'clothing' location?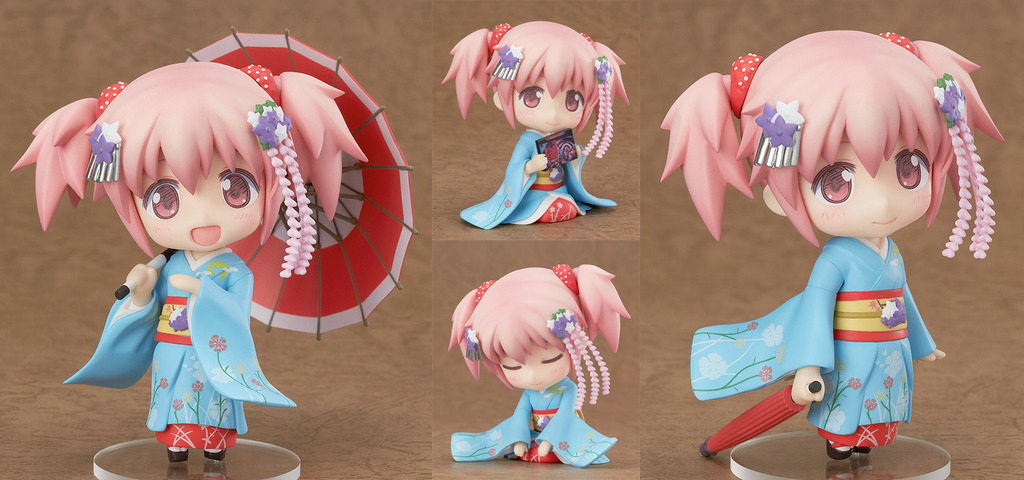
select_region(461, 131, 616, 234)
